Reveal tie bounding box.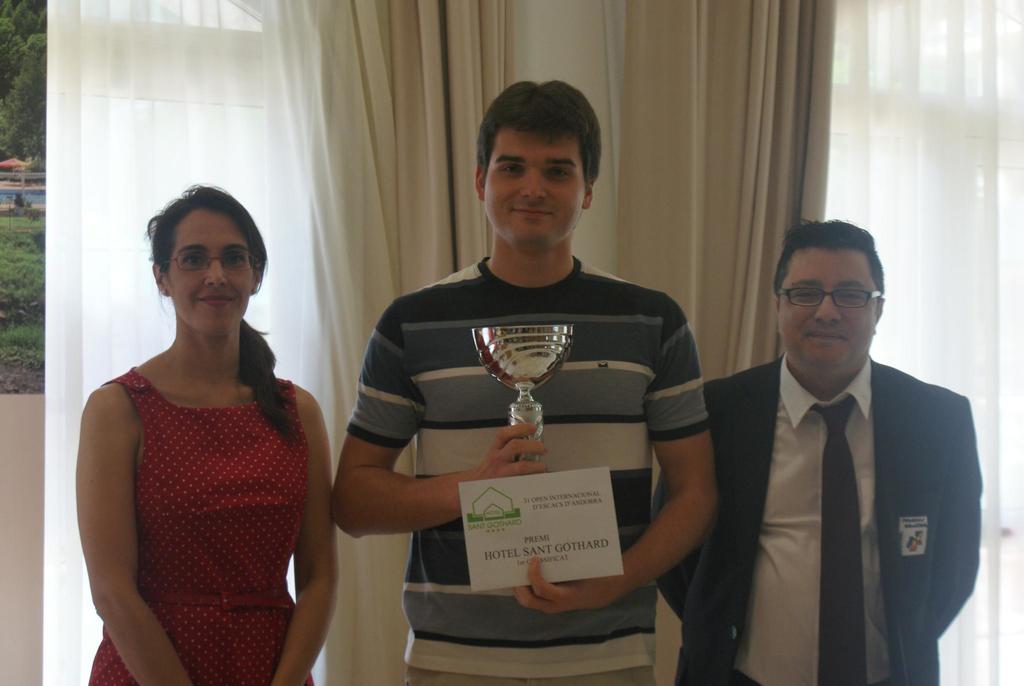
Revealed: pyautogui.locateOnScreen(808, 395, 872, 685).
